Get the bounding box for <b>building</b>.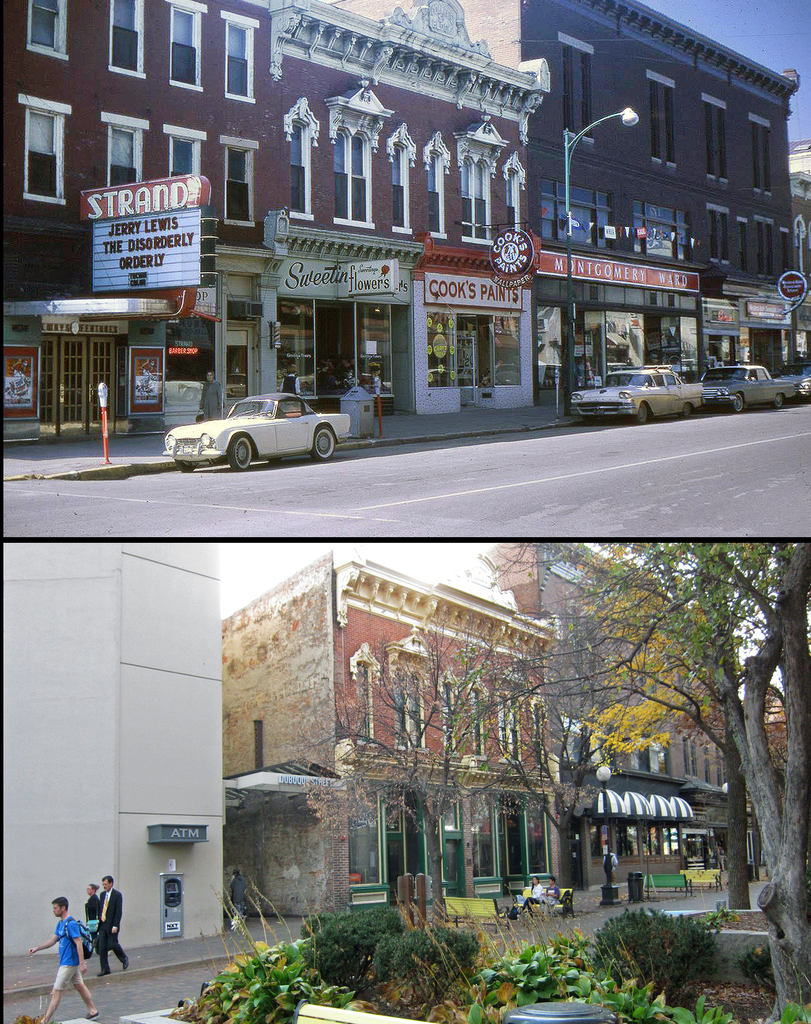
bbox(266, 0, 552, 428).
